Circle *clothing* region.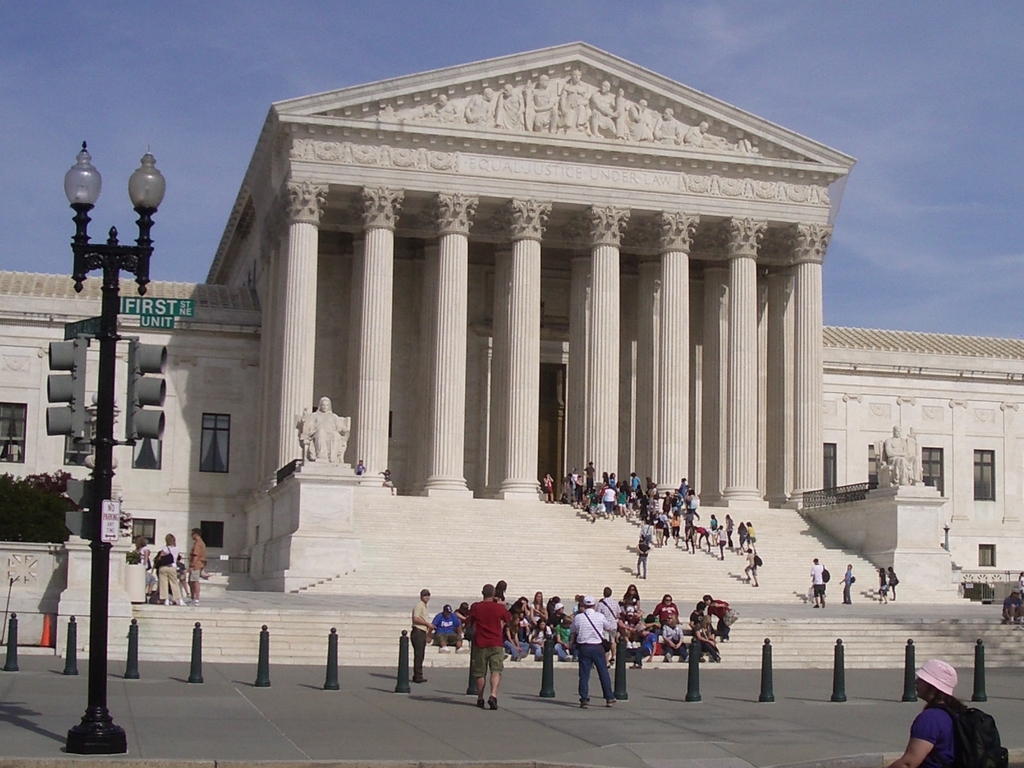
Region: l=596, t=596, r=621, b=642.
